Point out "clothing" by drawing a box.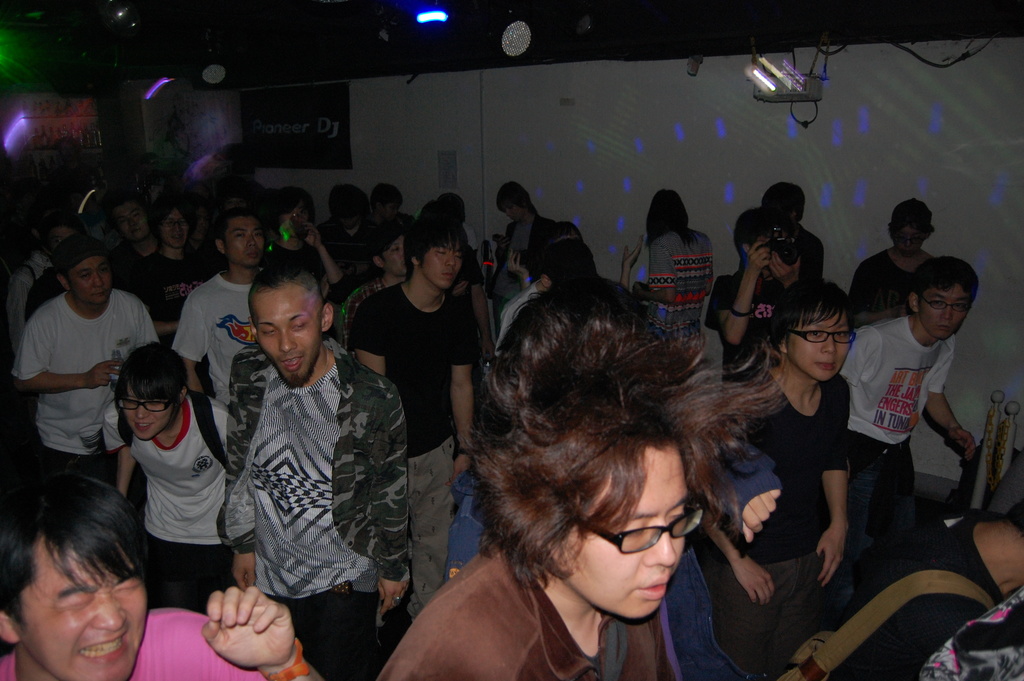
[171, 269, 261, 403].
